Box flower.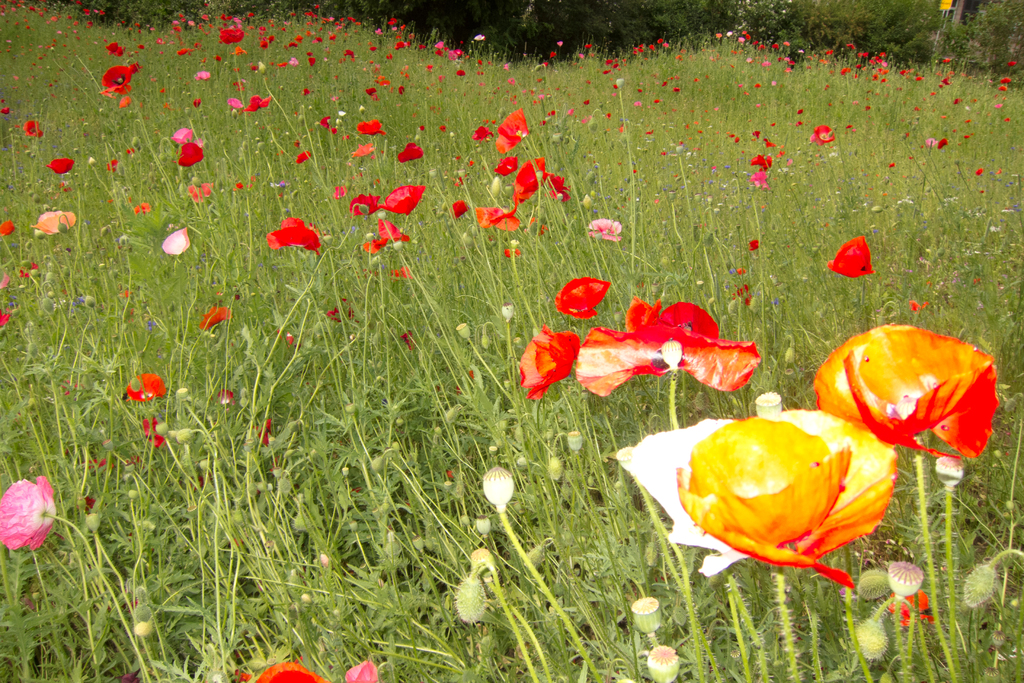
<bbox>397, 324, 426, 350</bbox>.
